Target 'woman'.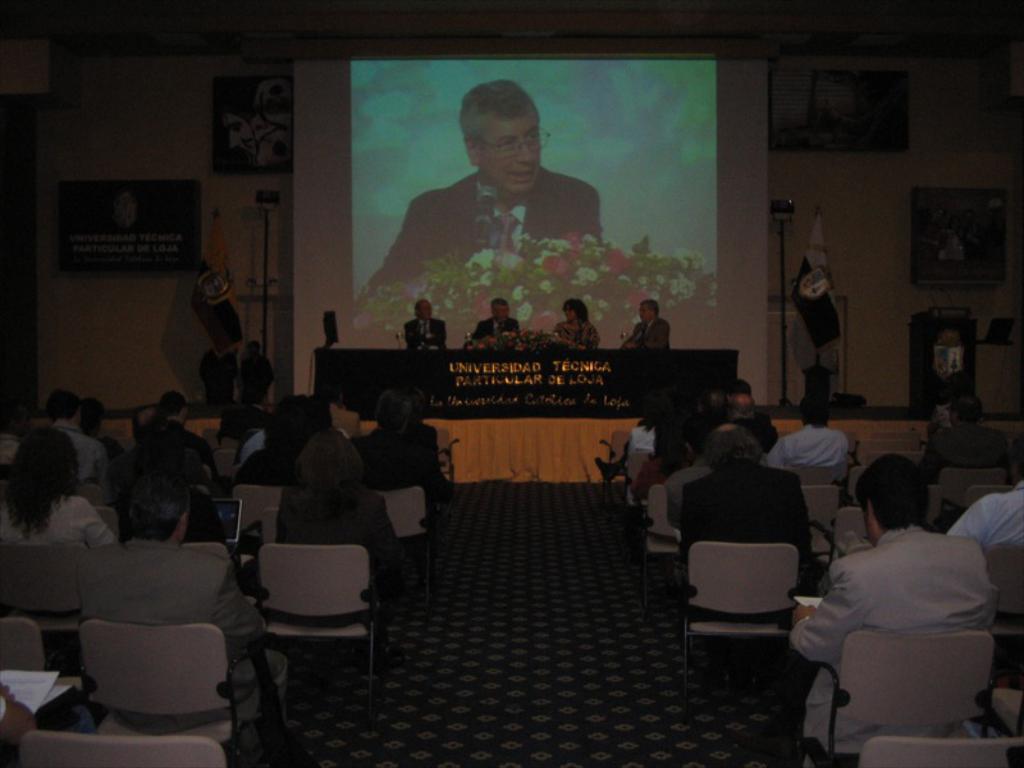
Target region: rect(596, 387, 668, 483).
